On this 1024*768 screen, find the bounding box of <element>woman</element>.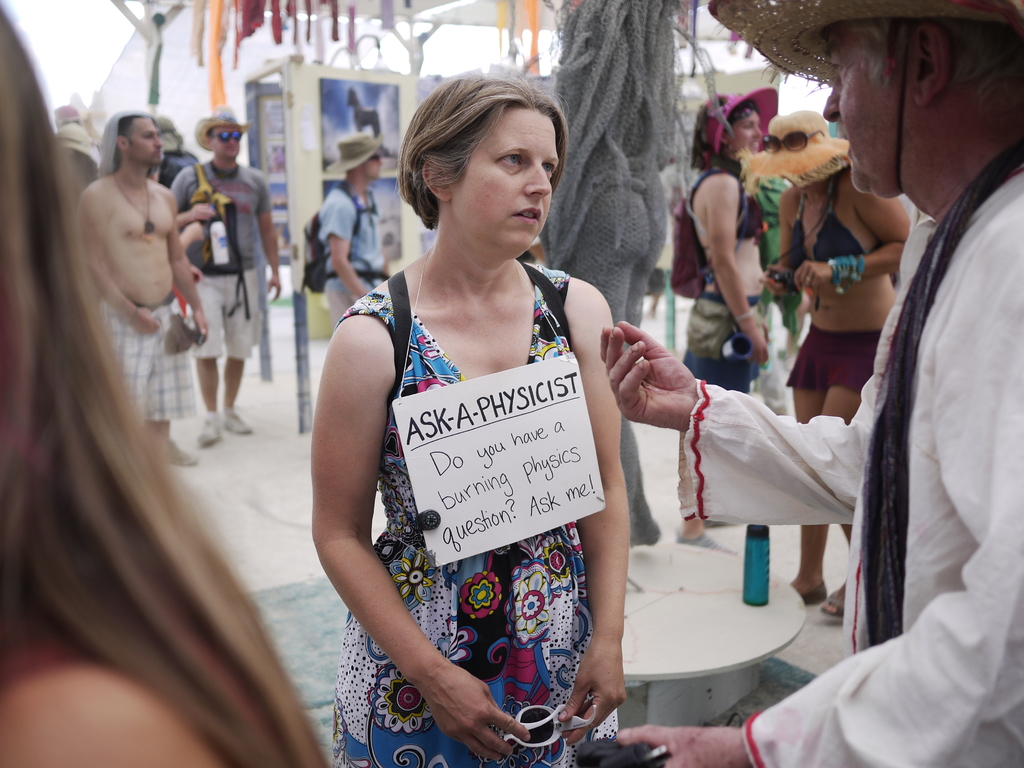
Bounding box: (739,114,916,618).
